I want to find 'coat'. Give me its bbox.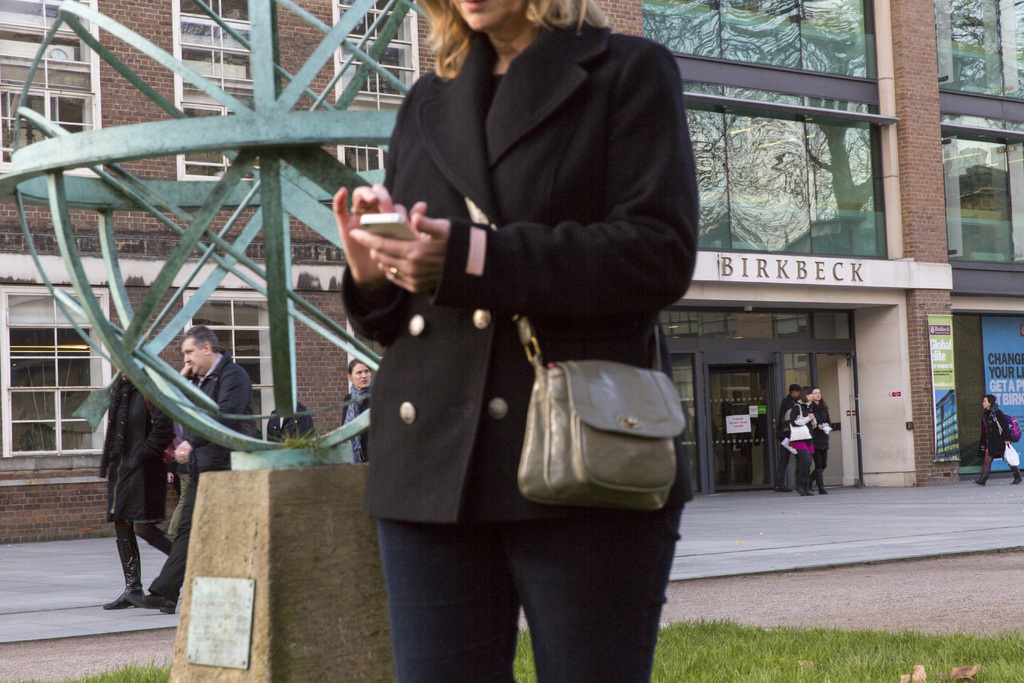
locate(102, 374, 182, 532).
